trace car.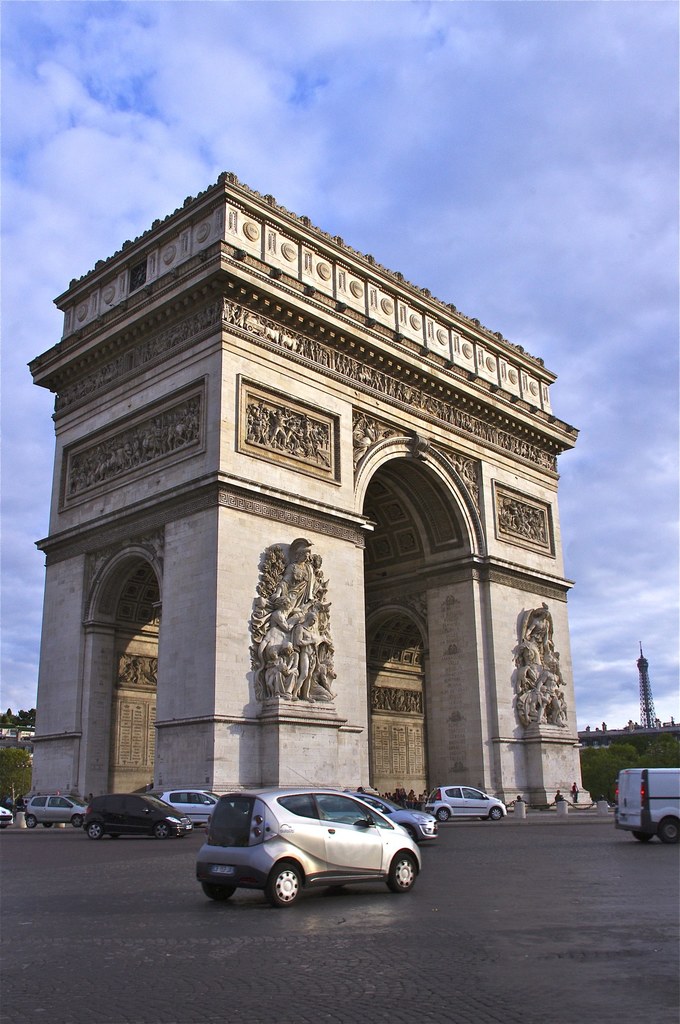
Traced to bbox(20, 797, 83, 818).
